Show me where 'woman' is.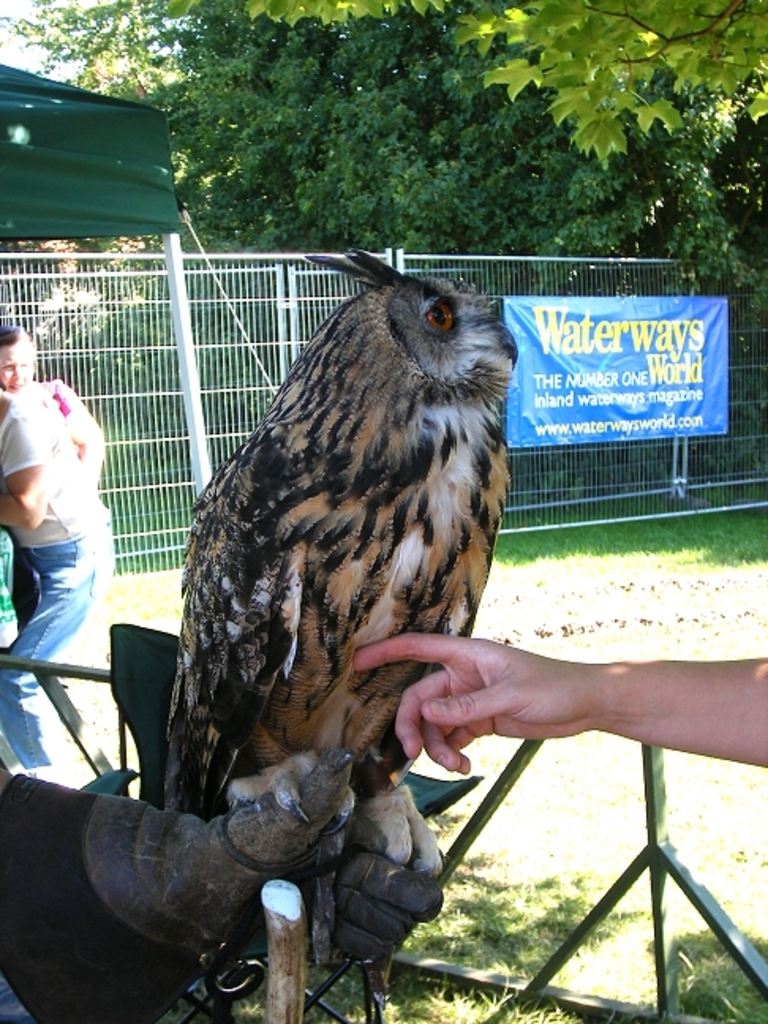
'woman' is at locate(0, 321, 107, 487).
